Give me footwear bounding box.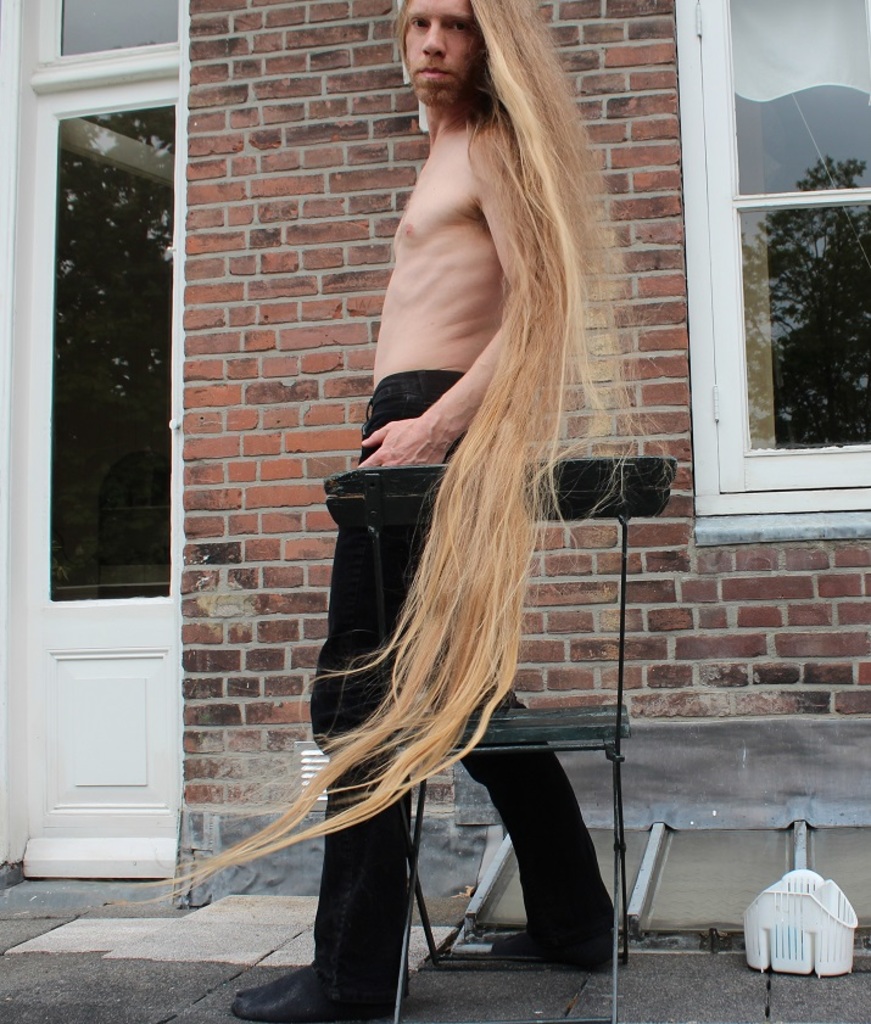
bbox=[228, 957, 401, 1023].
